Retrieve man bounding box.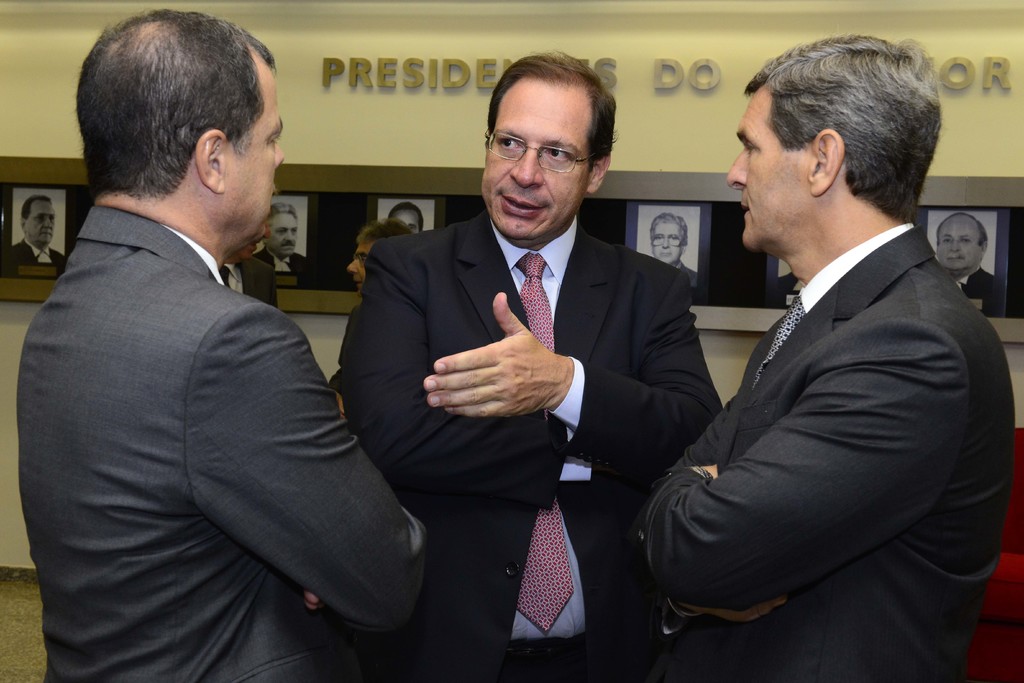
Bounding box: rect(13, 7, 433, 668).
